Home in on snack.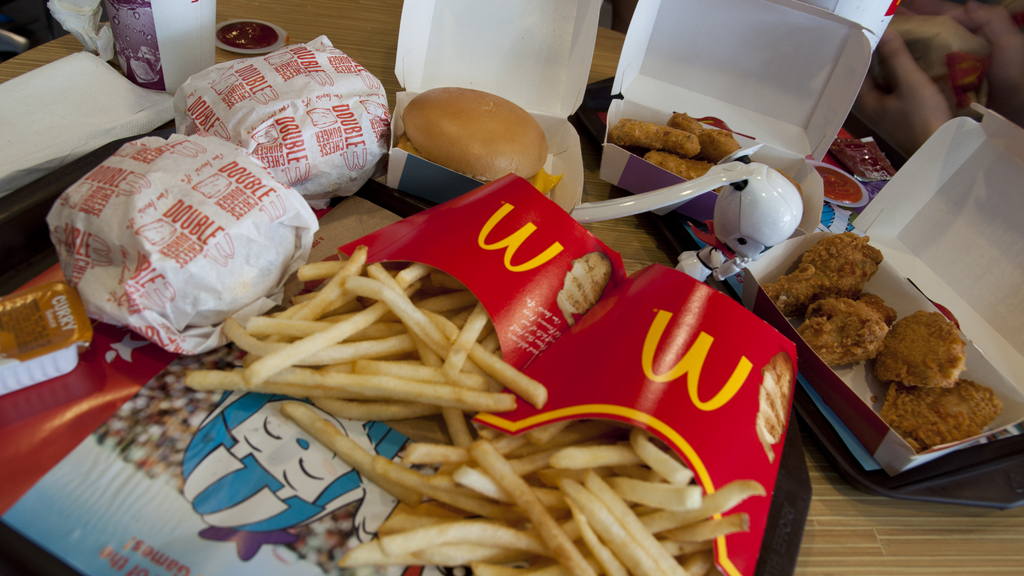
Homed in at [883,374,1014,449].
